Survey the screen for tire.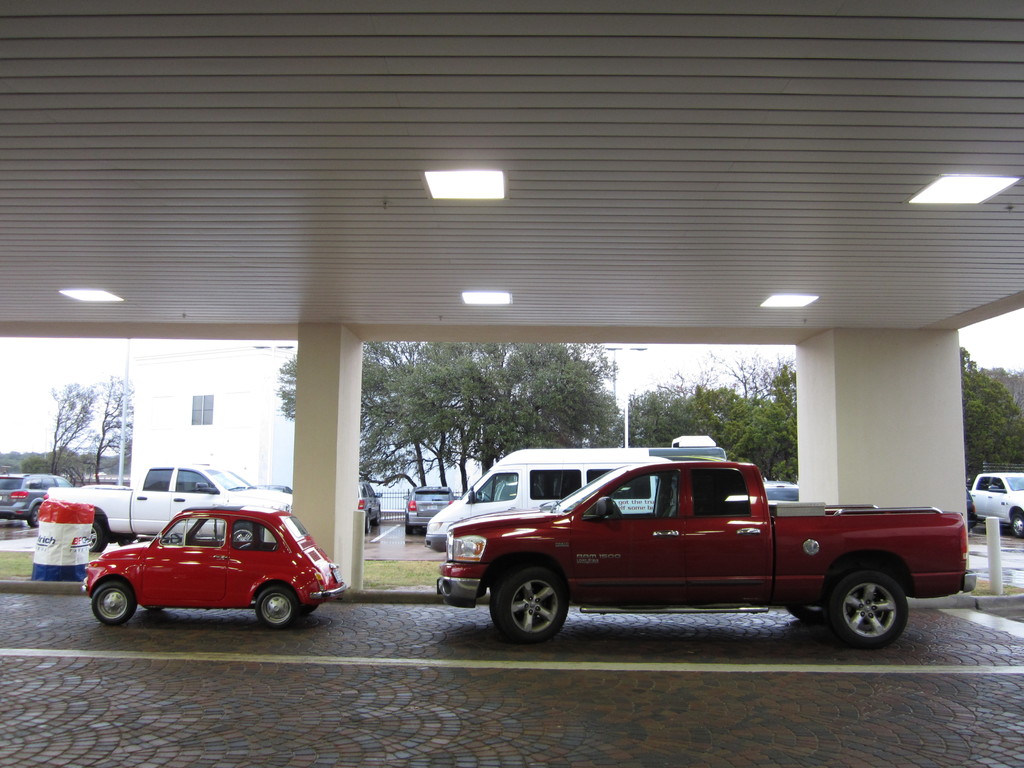
Survey found: box=[821, 566, 918, 658].
